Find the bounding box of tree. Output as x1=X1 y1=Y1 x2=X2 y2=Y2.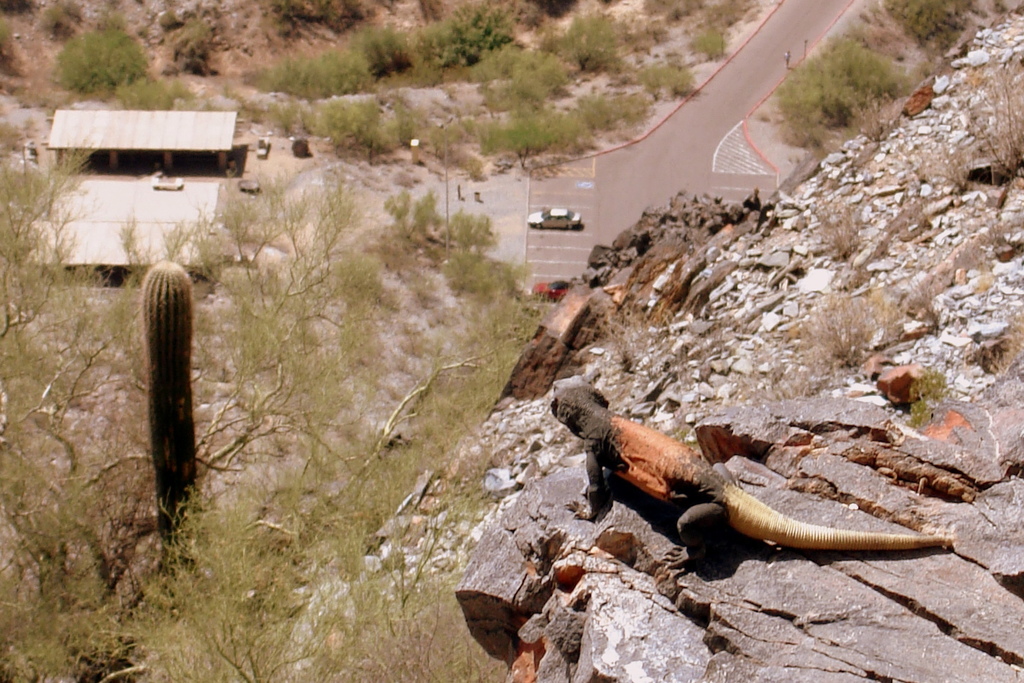
x1=0 y1=132 x2=546 y2=682.
